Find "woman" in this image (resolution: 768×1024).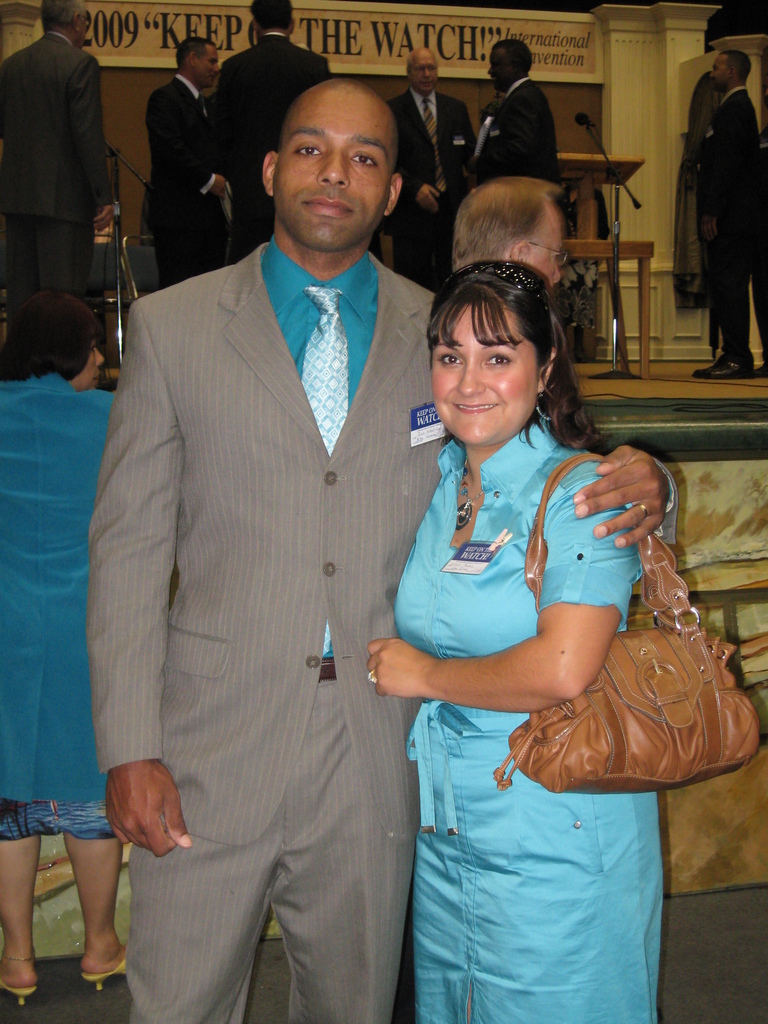
<bbox>370, 253, 685, 1001</bbox>.
